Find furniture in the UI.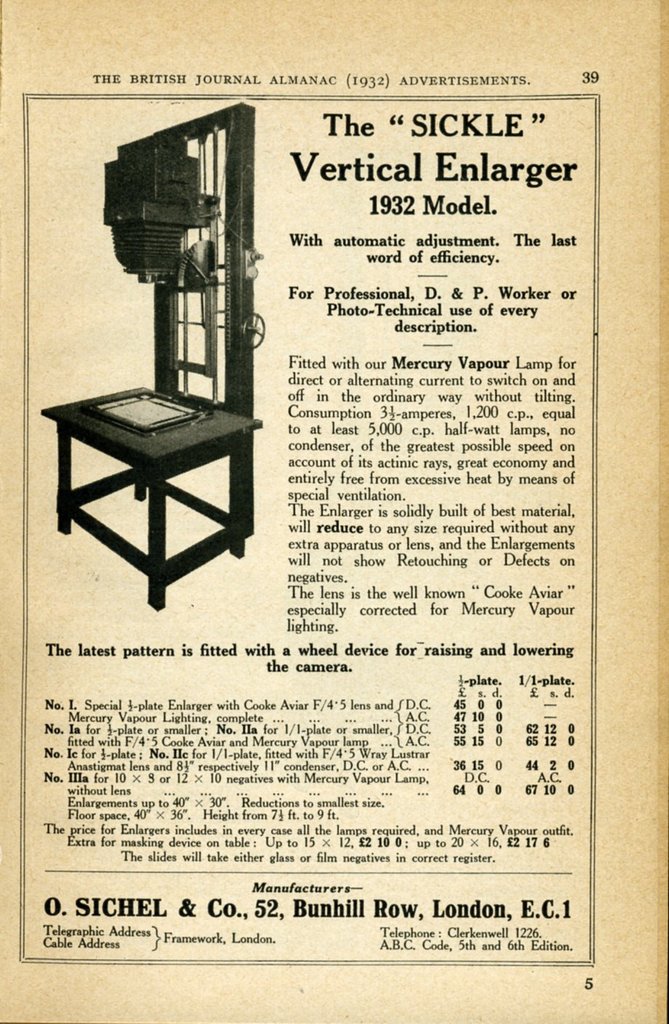
UI element at [41,385,260,608].
